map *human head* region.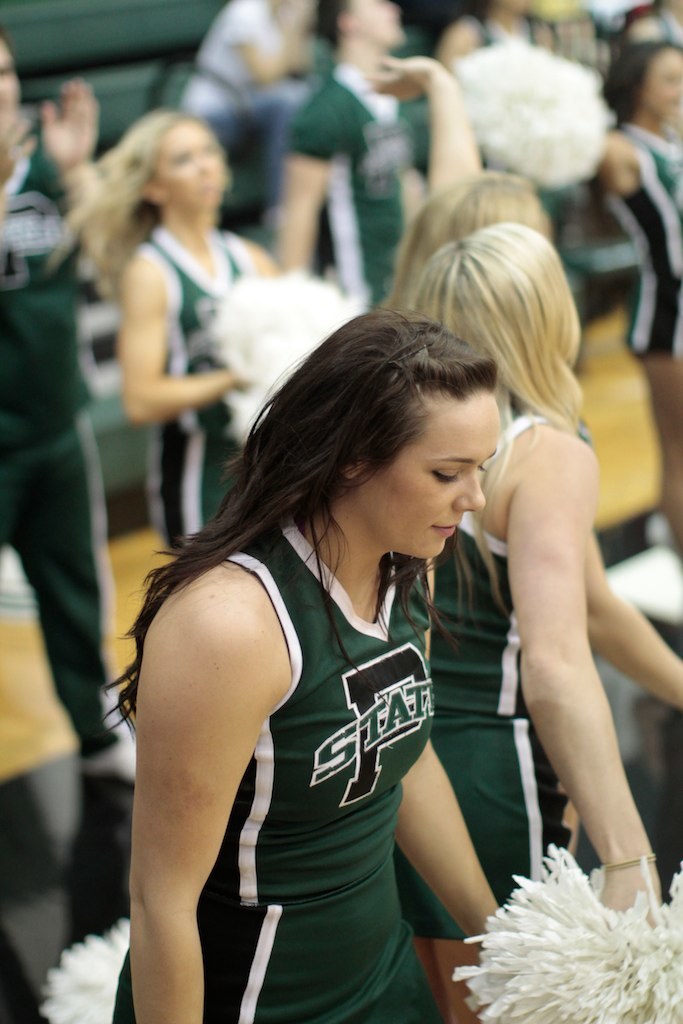
Mapped to bbox=[292, 304, 501, 563].
